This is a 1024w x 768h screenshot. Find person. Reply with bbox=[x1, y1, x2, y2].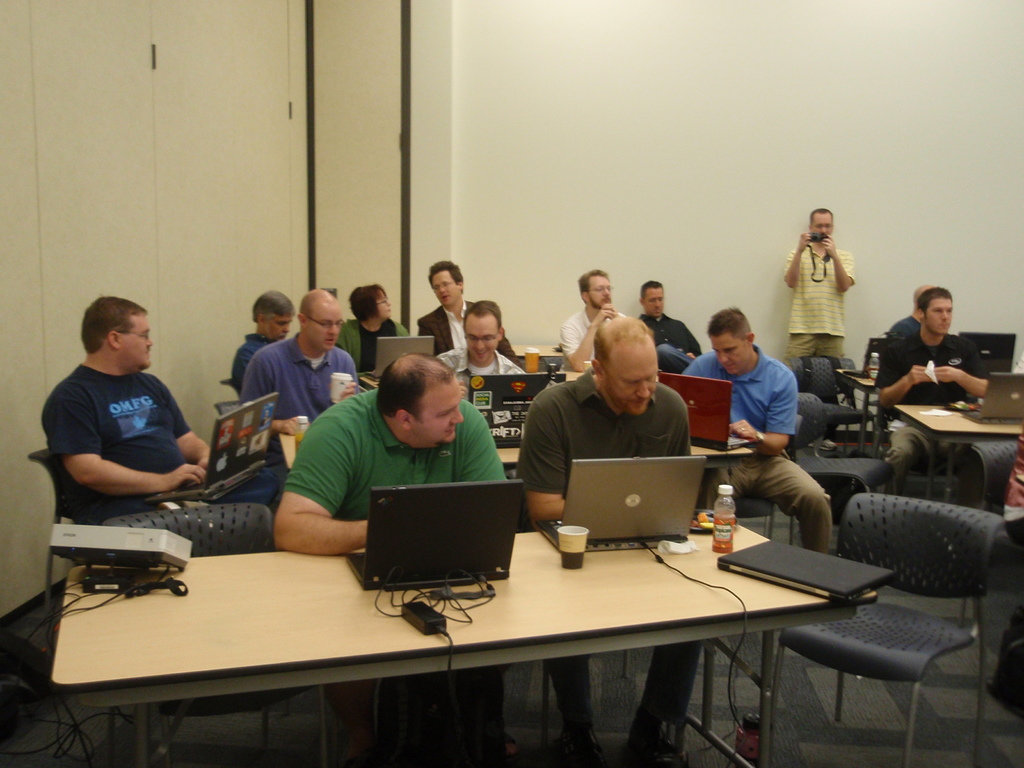
bbox=[41, 292, 213, 521].
